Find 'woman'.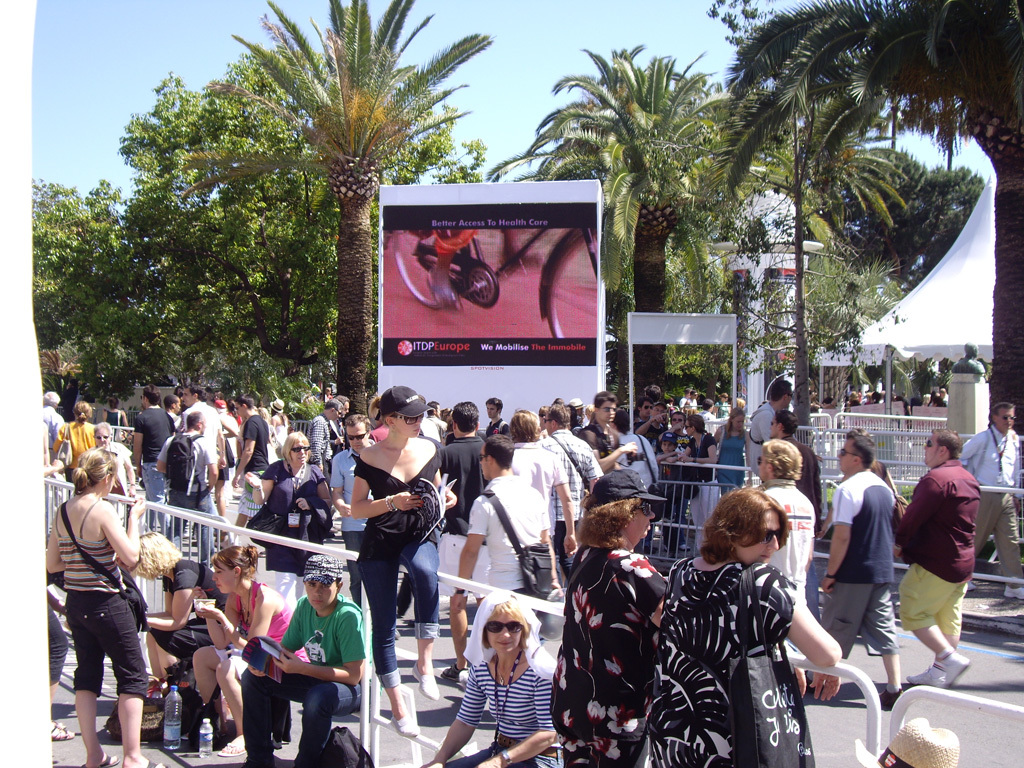
438,408,455,431.
